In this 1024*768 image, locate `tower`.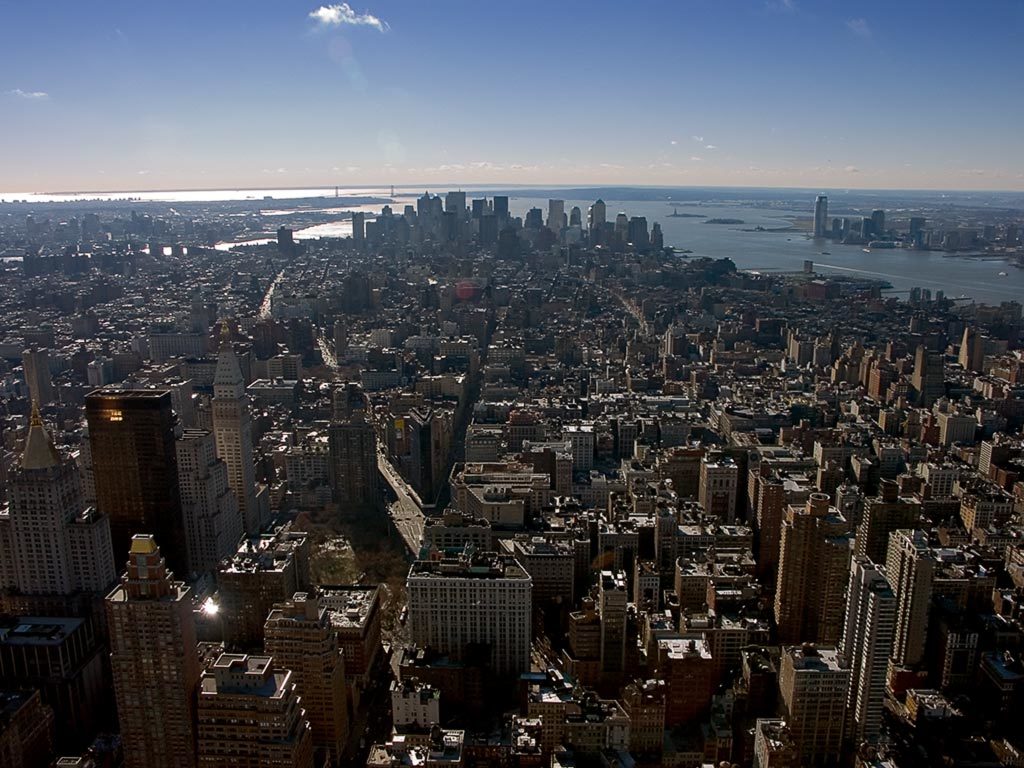
Bounding box: 81,381,196,589.
